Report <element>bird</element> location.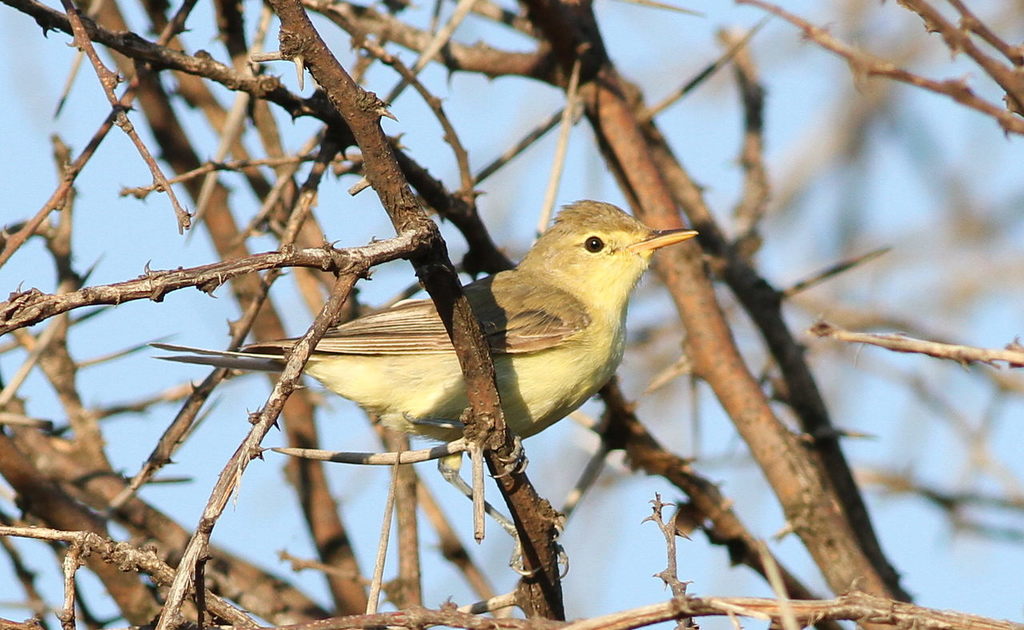
Report: rect(286, 214, 678, 500).
